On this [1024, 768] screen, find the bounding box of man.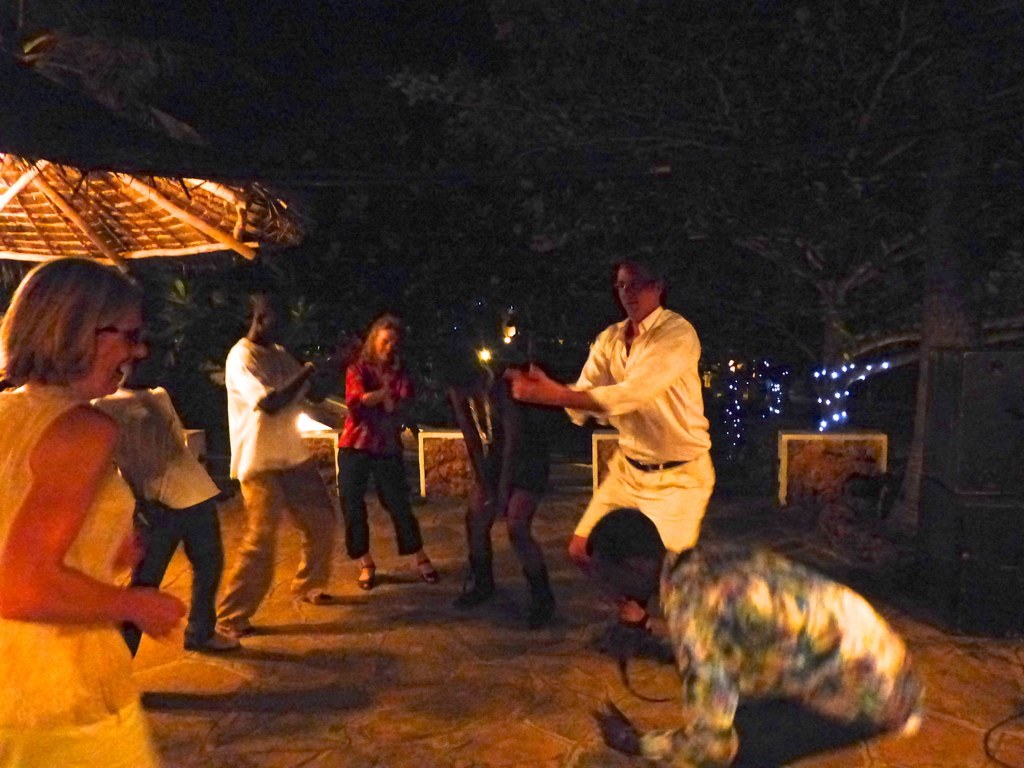
Bounding box: [x1=574, y1=496, x2=927, y2=767].
